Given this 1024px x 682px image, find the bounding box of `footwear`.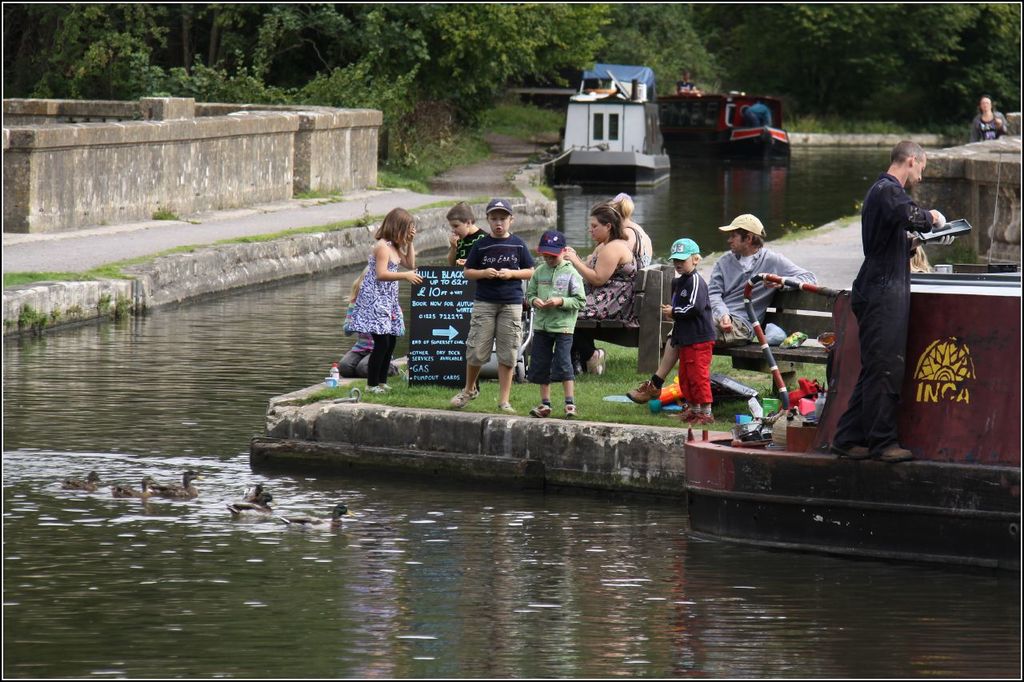
Rect(566, 403, 580, 419).
